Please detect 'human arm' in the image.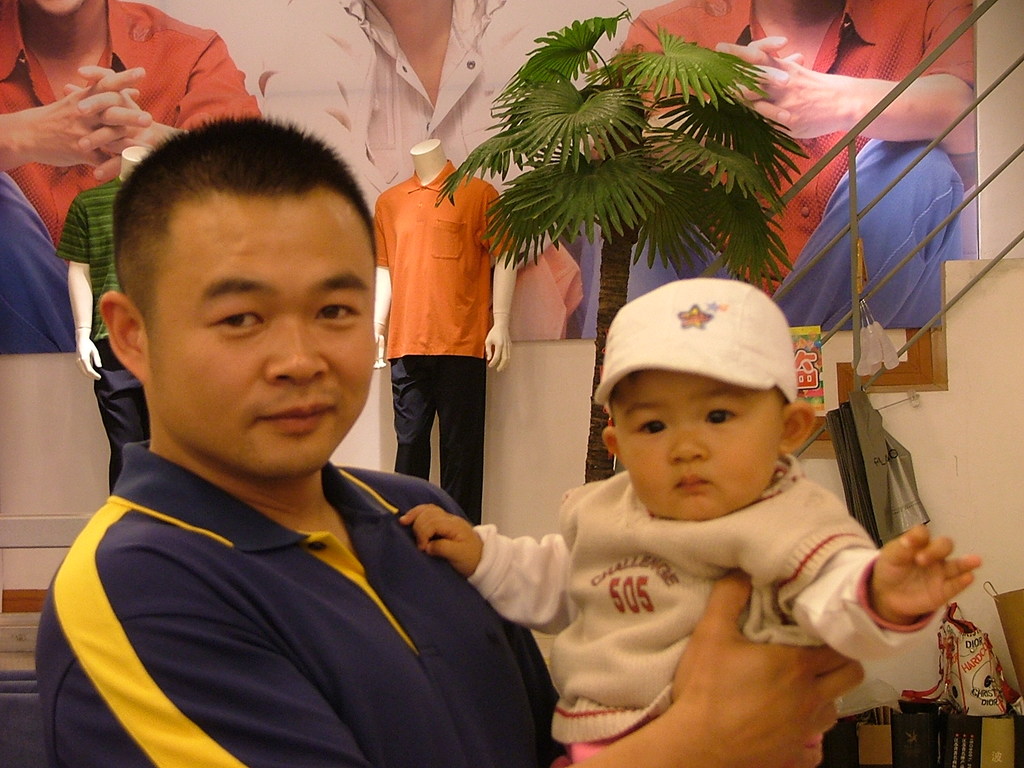
Rect(49, 198, 106, 378).
